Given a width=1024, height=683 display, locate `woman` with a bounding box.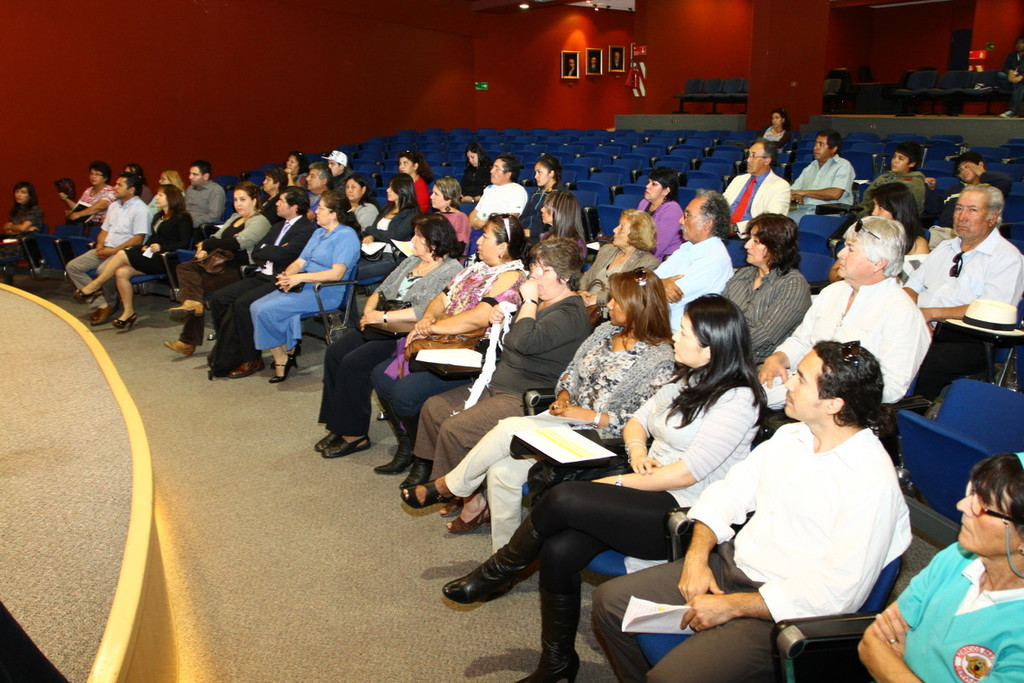
Located: 166, 184, 271, 355.
